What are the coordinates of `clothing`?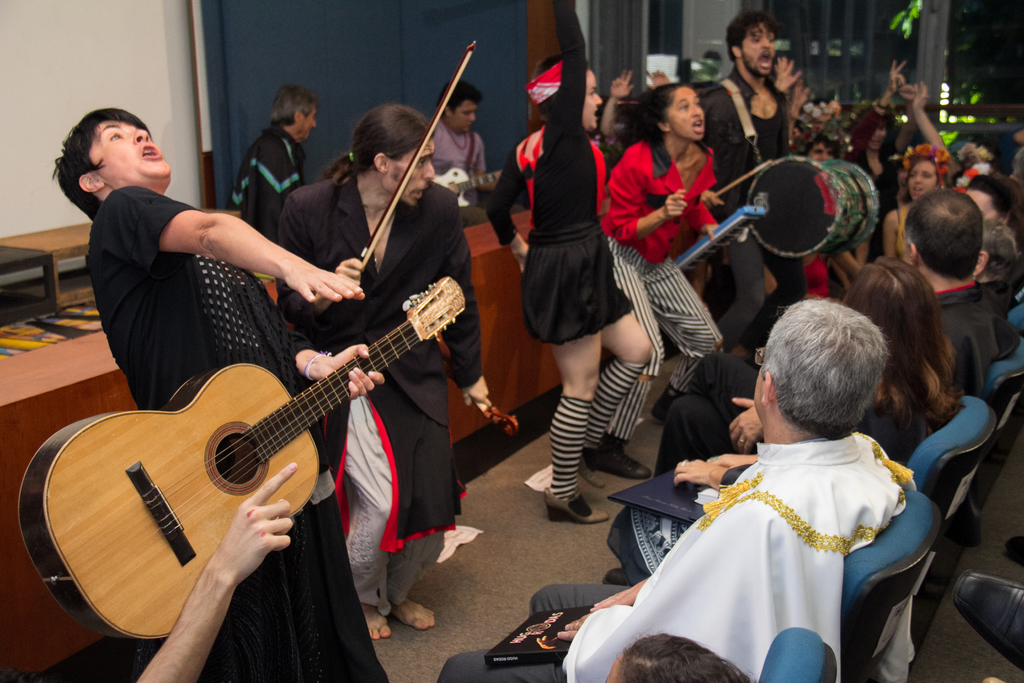
l=601, t=136, r=724, b=441.
